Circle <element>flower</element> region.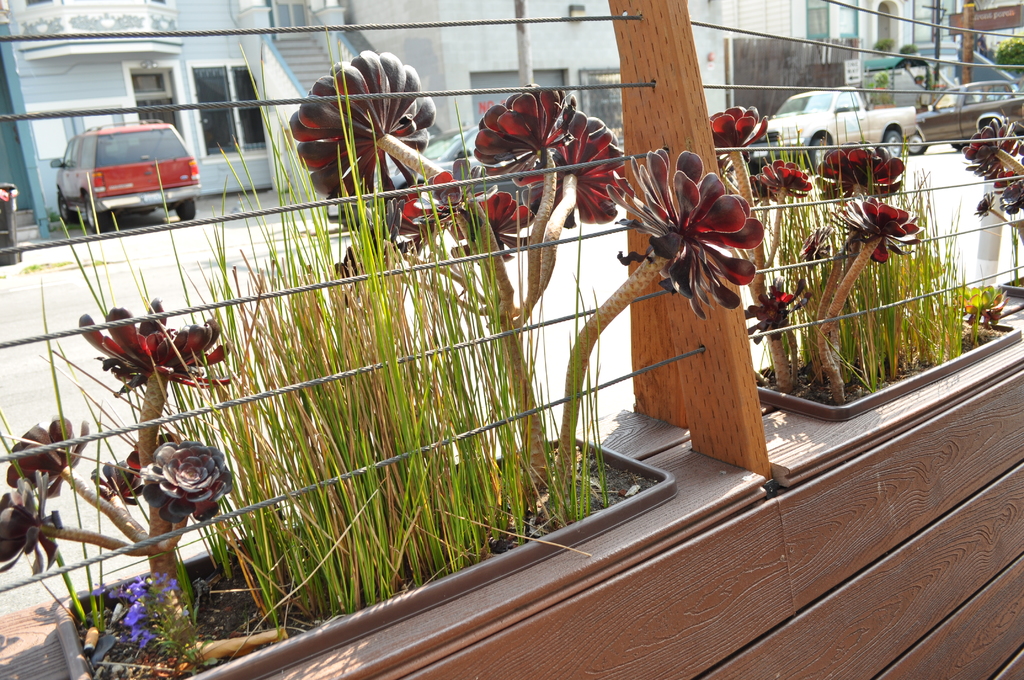
Region: rect(948, 284, 1020, 330).
